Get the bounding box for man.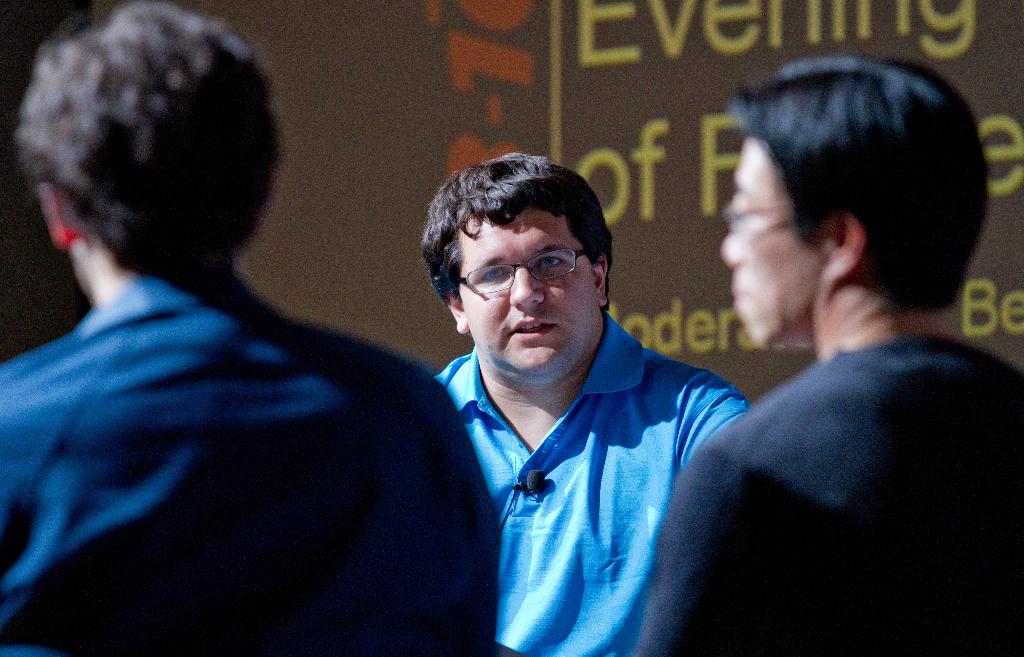
(0, 0, 499, 656).
